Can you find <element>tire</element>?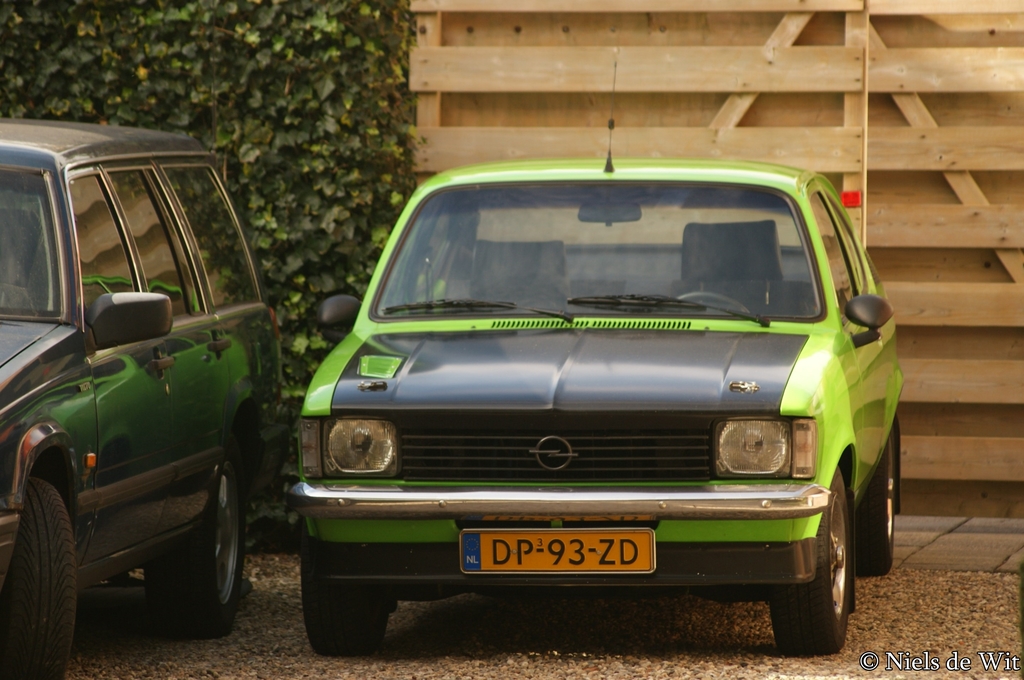
Yes, bounding box: select_region(3, 448, 83, 672).
